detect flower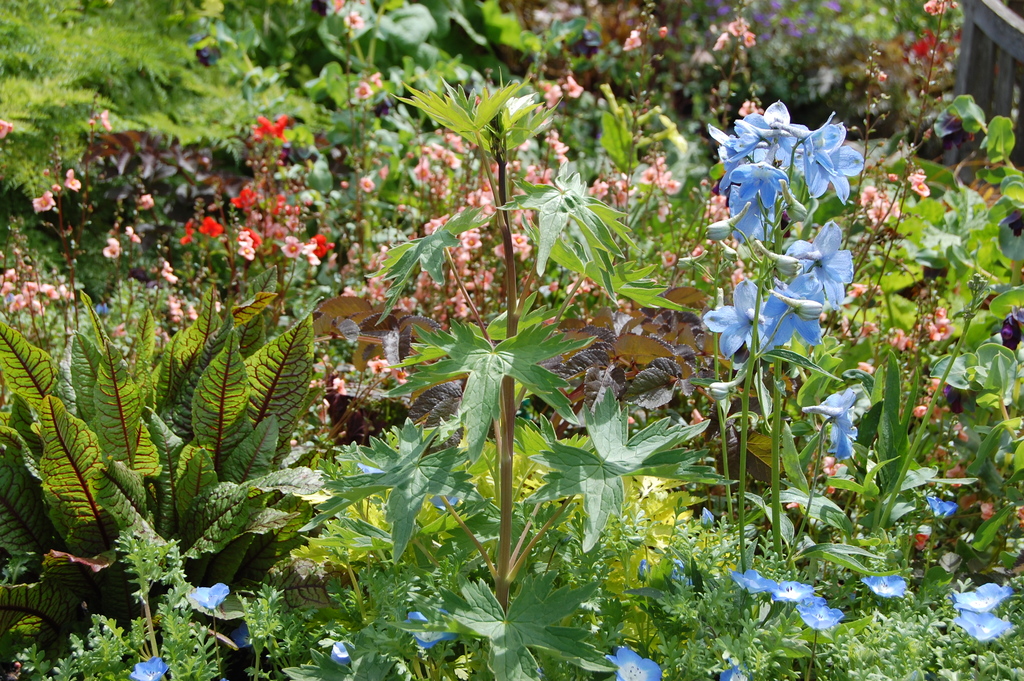
Rect(955, 609, 1010, 642)
